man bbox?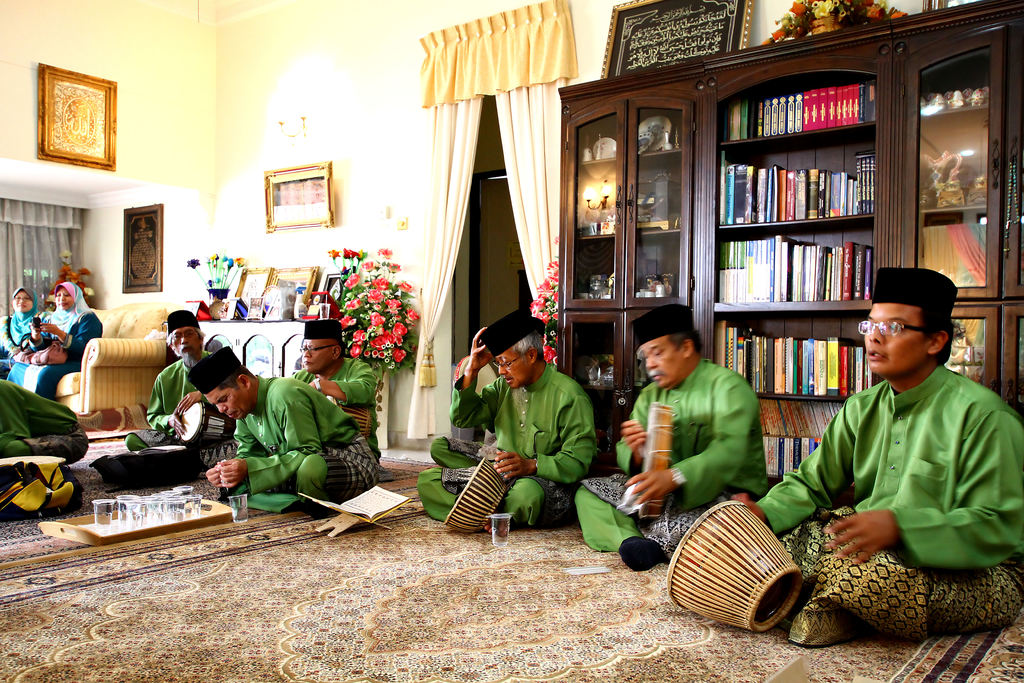
{"x1": 732, "y1": 266, "x2": 1023, "y2": 639}
